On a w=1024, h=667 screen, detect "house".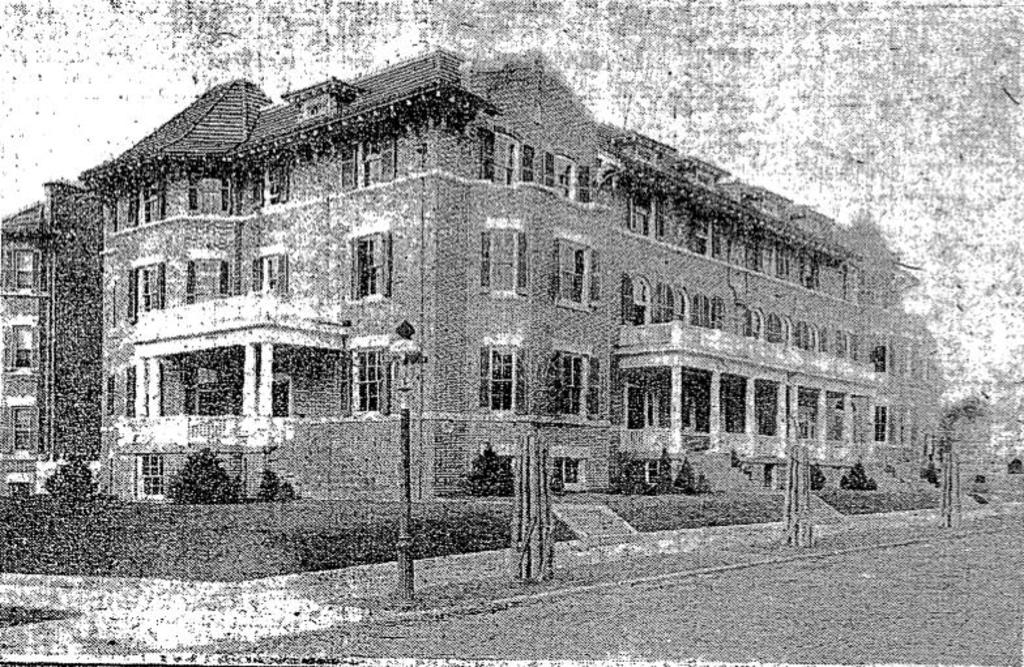
77/37/906/556.
